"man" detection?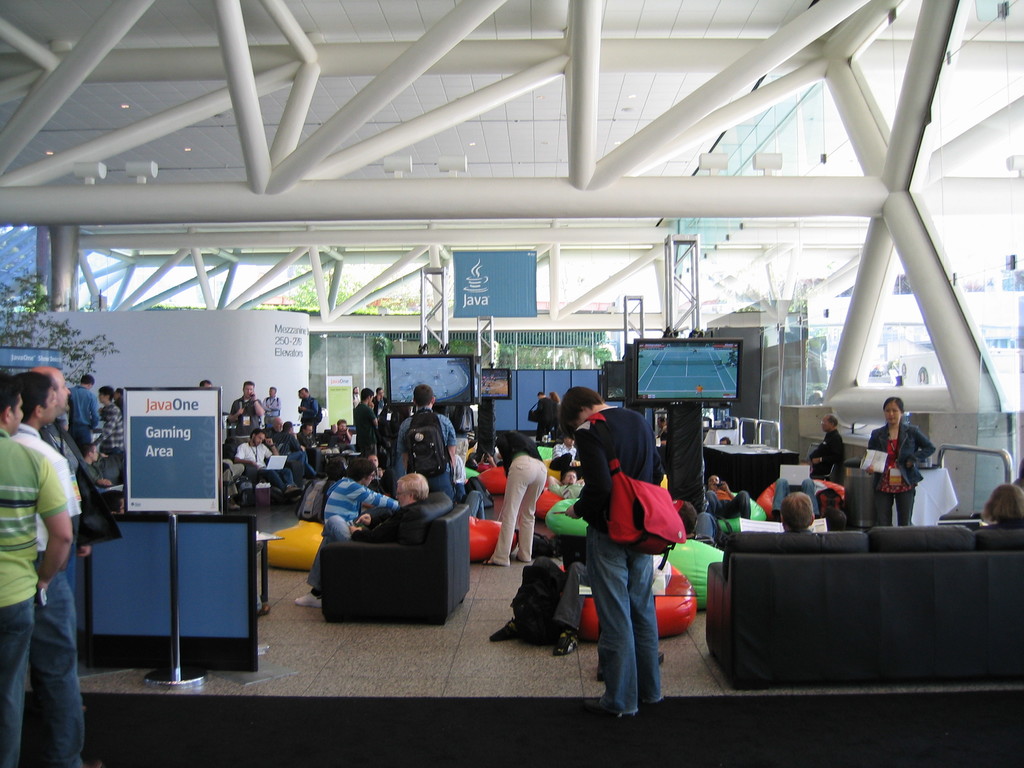
72:375:103:449
